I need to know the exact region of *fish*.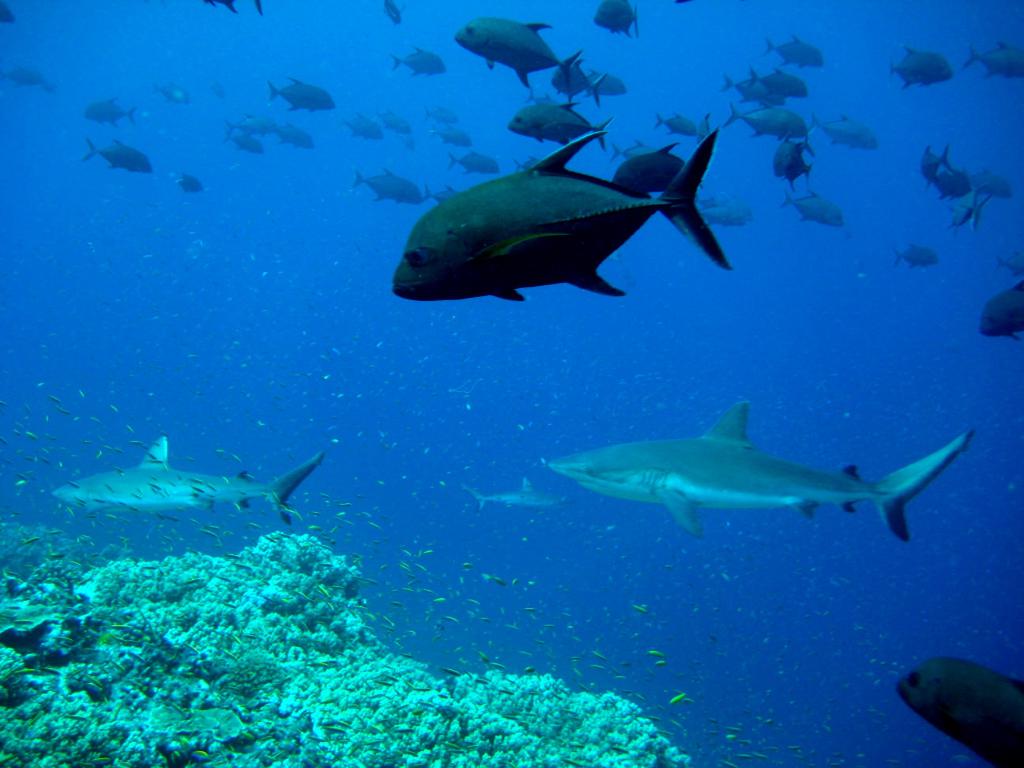
Region: Rect(977, 280, 1023, 339).
